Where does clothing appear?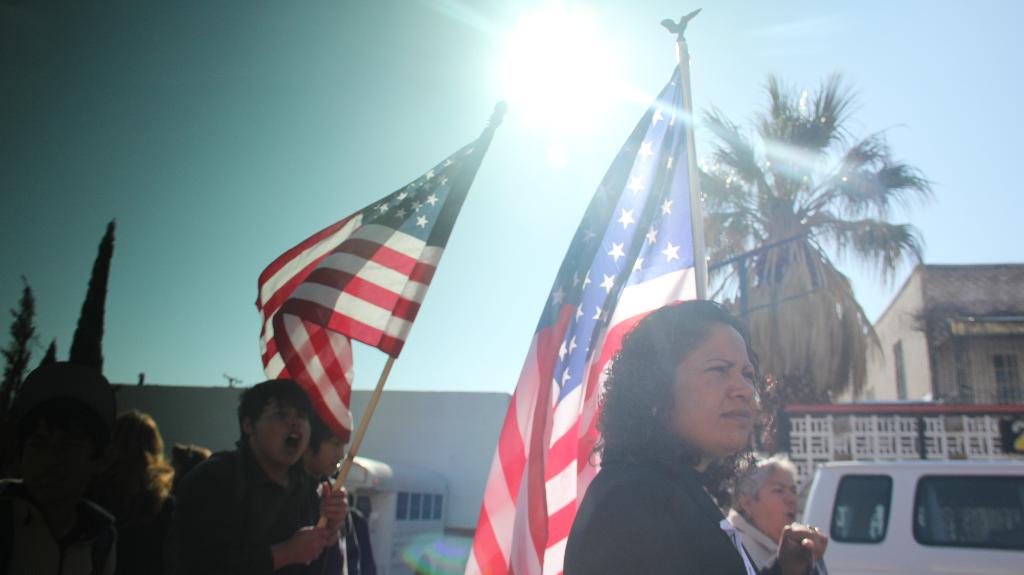
Appears at 0 475 141 574.
